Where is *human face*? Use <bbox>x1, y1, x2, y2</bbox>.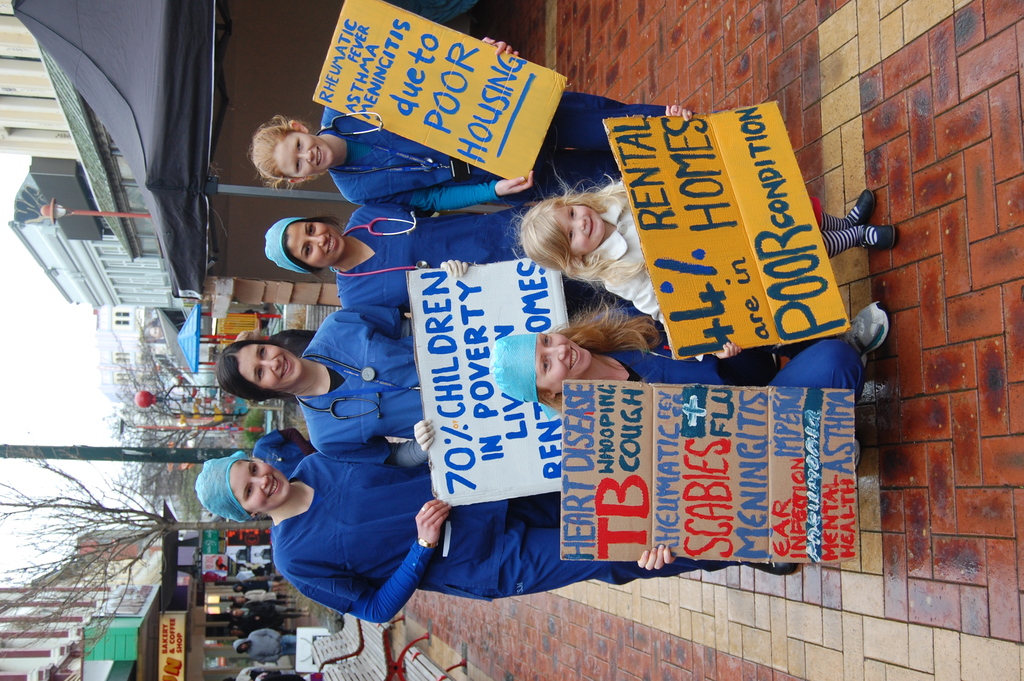
<bbox>286, 221, 346, 268</bbox>.
